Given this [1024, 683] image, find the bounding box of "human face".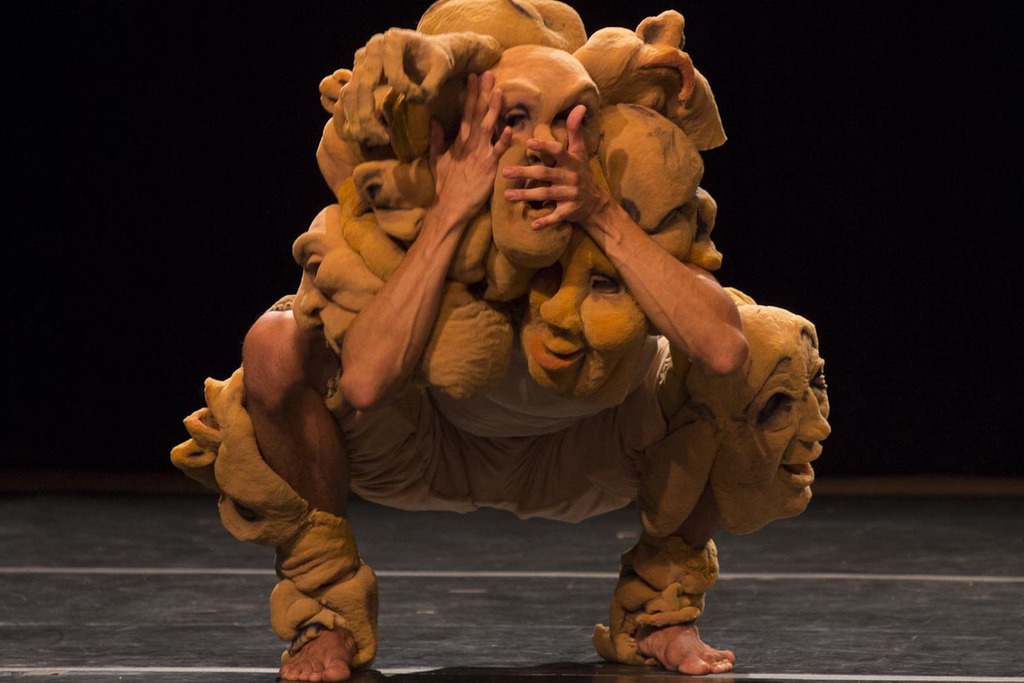
<box>291,203,383,347</box>.
